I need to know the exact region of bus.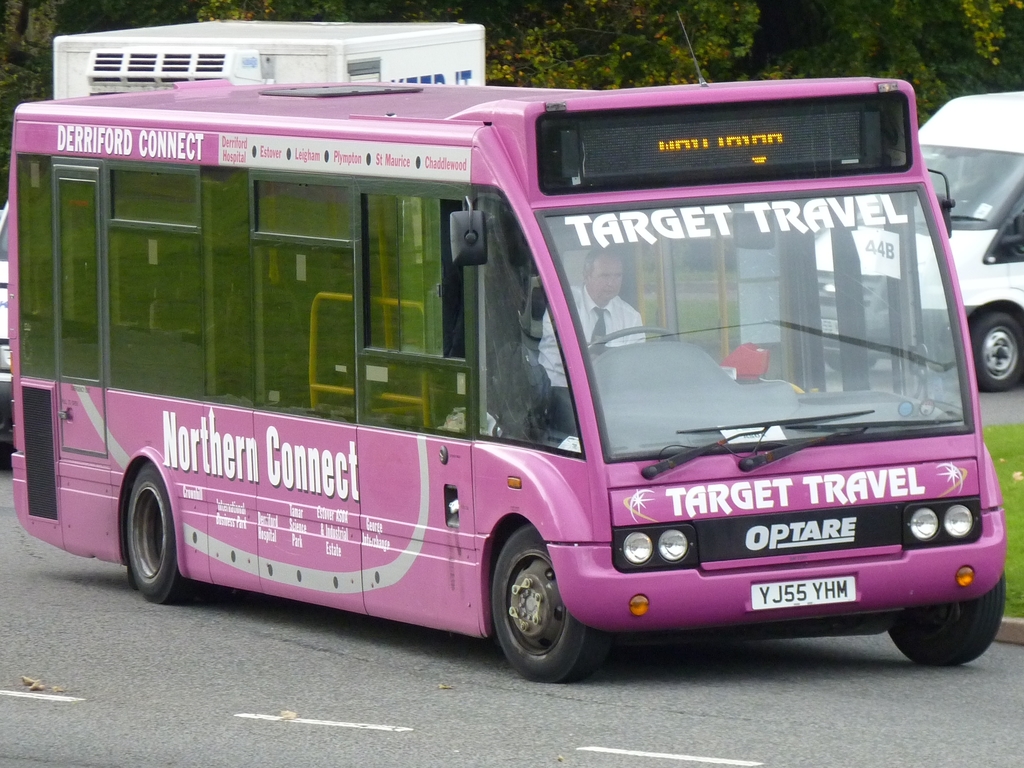
Region: [left=8, top=72, right=1009, bottom=684].
